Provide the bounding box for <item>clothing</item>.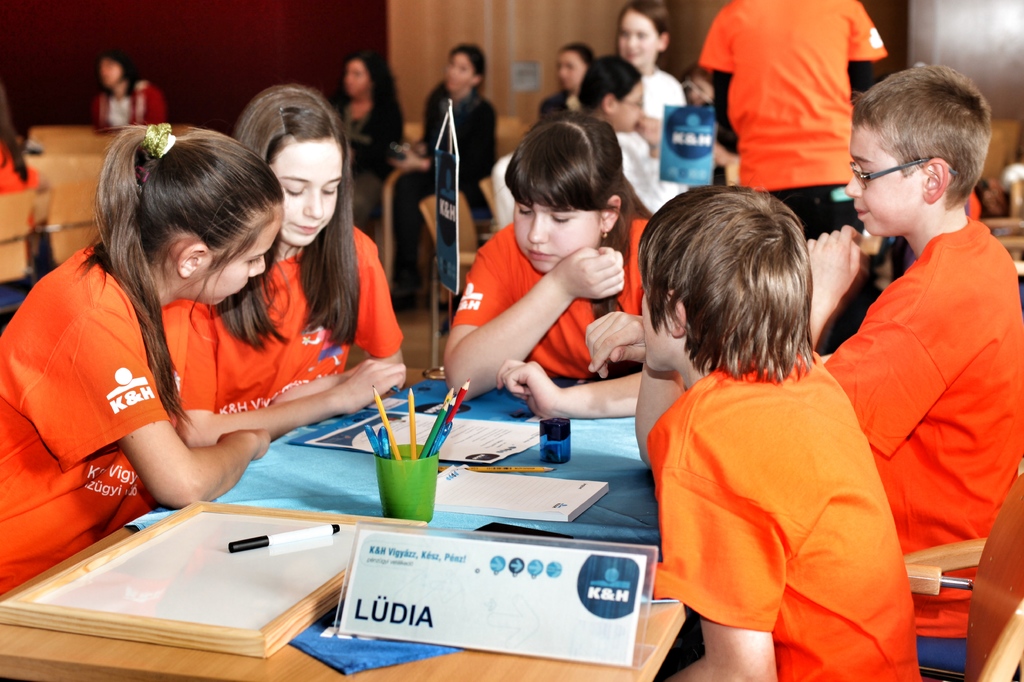
locate(650, 301, 921, 663).
